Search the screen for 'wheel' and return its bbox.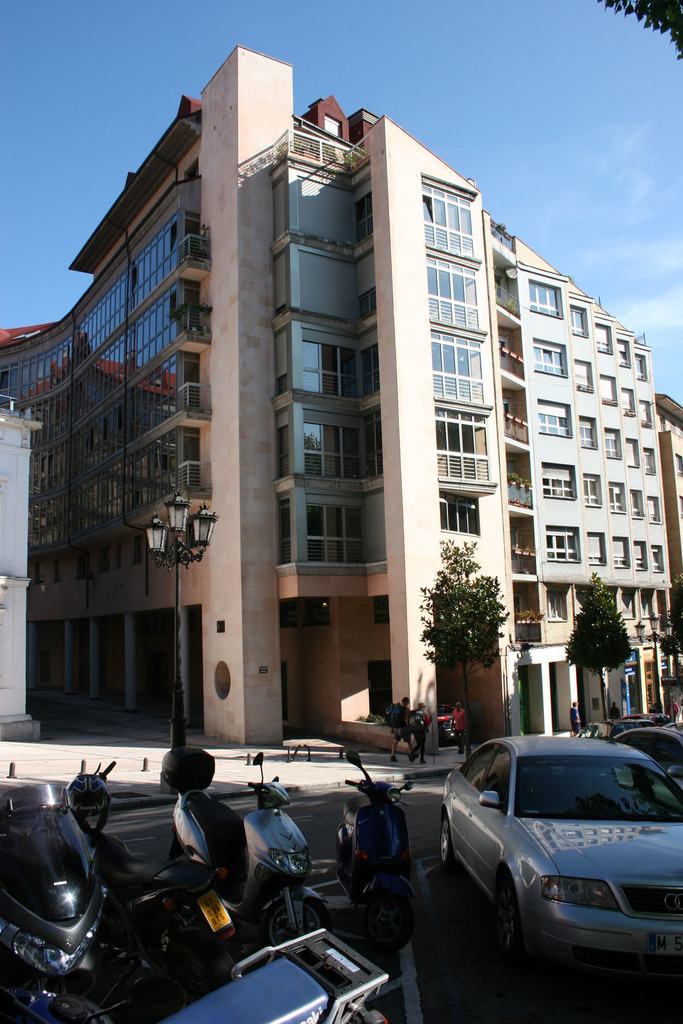
Found: box(263, 895, 333, 945).
